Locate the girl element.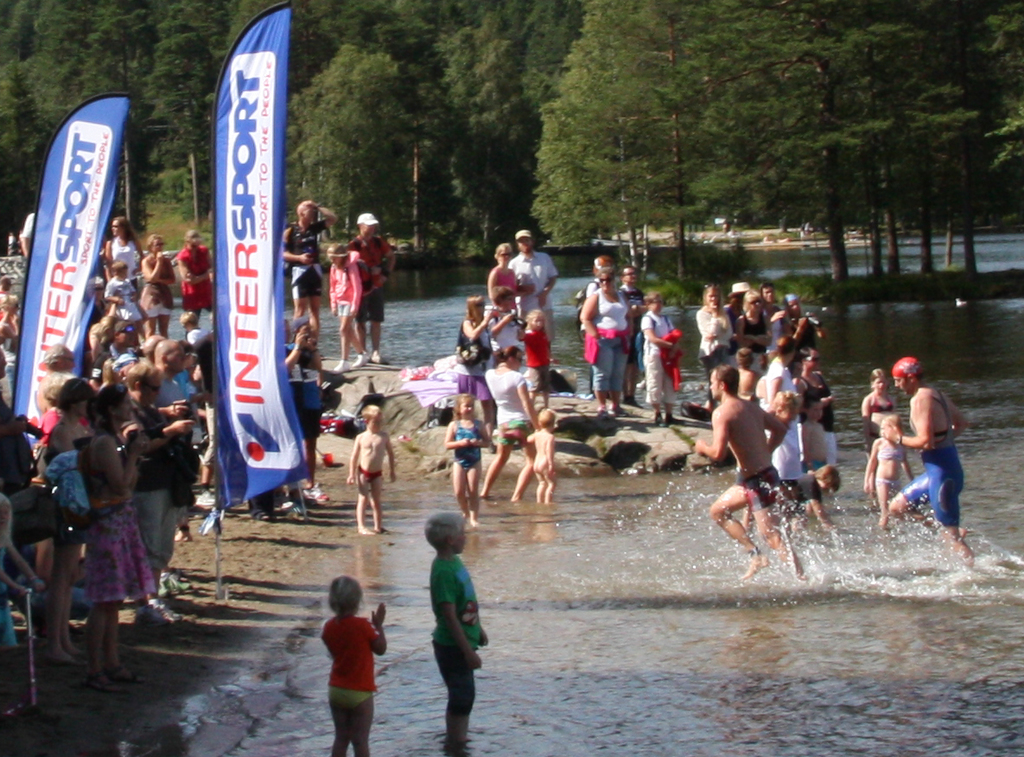
Element bbox: pyautogui.locateOnScreen(456, 296, 494, 365).
